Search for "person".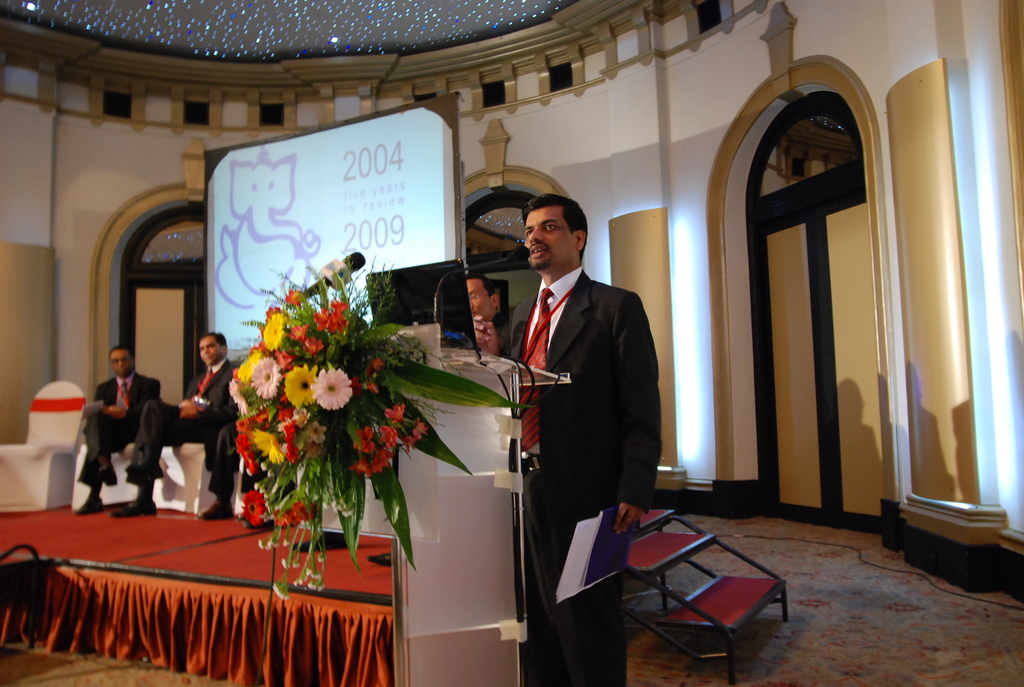
Found at (x1=209, y1=415, x2=276, y2=541).
